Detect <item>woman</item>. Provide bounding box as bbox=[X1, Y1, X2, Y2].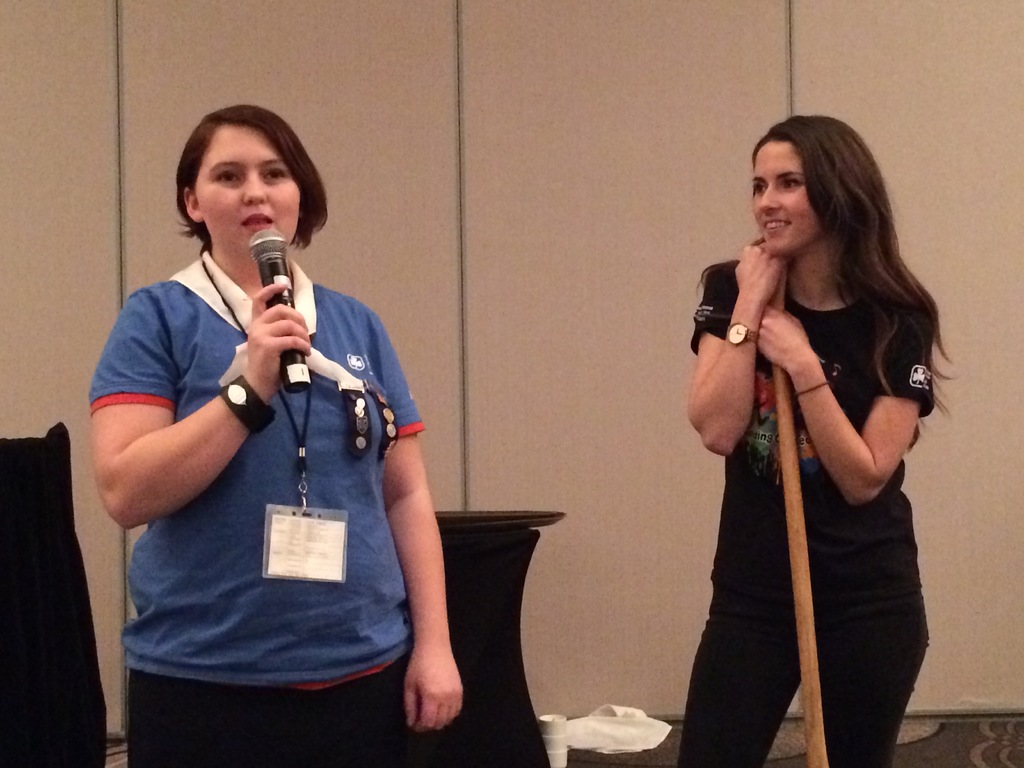
bbox=[90, 106, 461, 767].
